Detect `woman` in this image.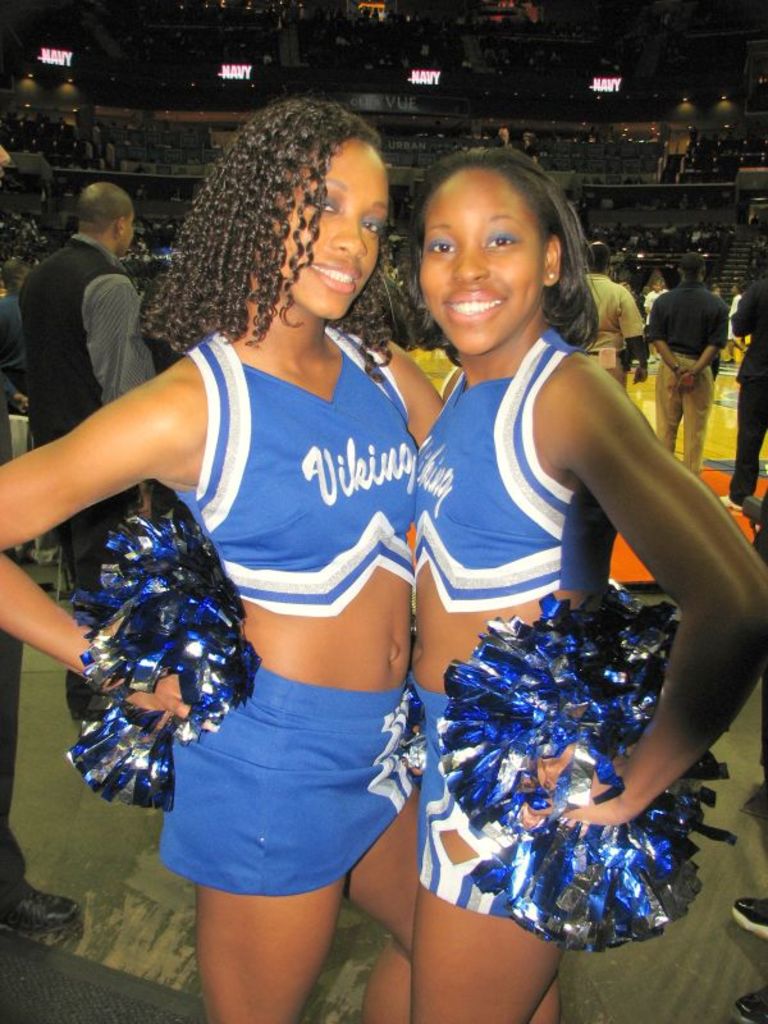
Detection: 362/148/723/995.
